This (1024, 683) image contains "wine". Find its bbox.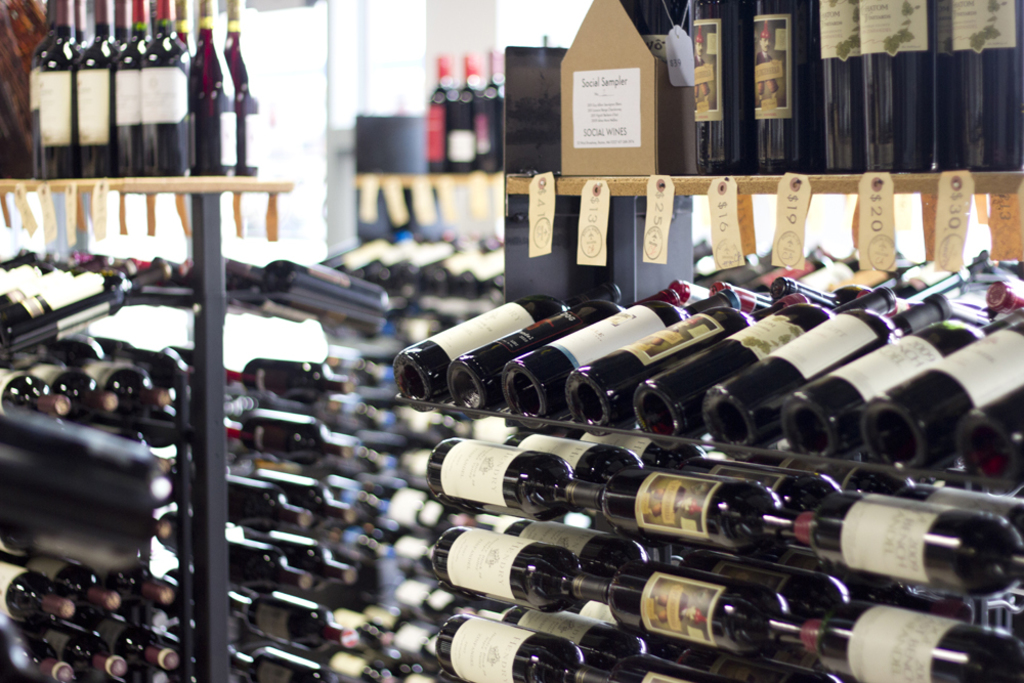
x1=612 y1=562 x2=831 y2=650.
